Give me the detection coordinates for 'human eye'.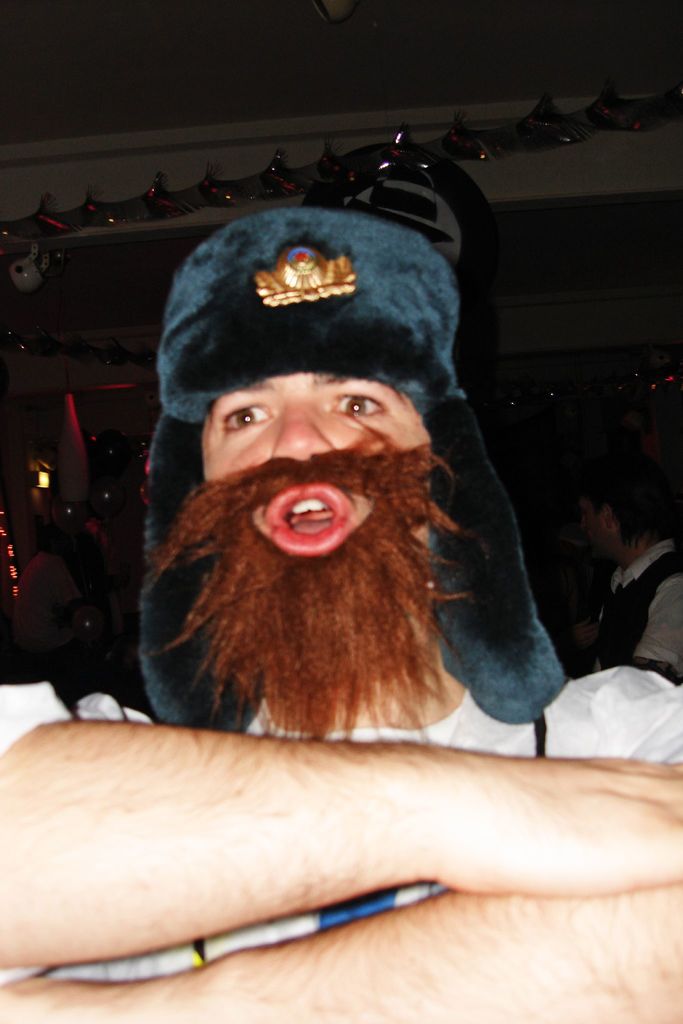
bbox=[217, 401, 274, 440].
